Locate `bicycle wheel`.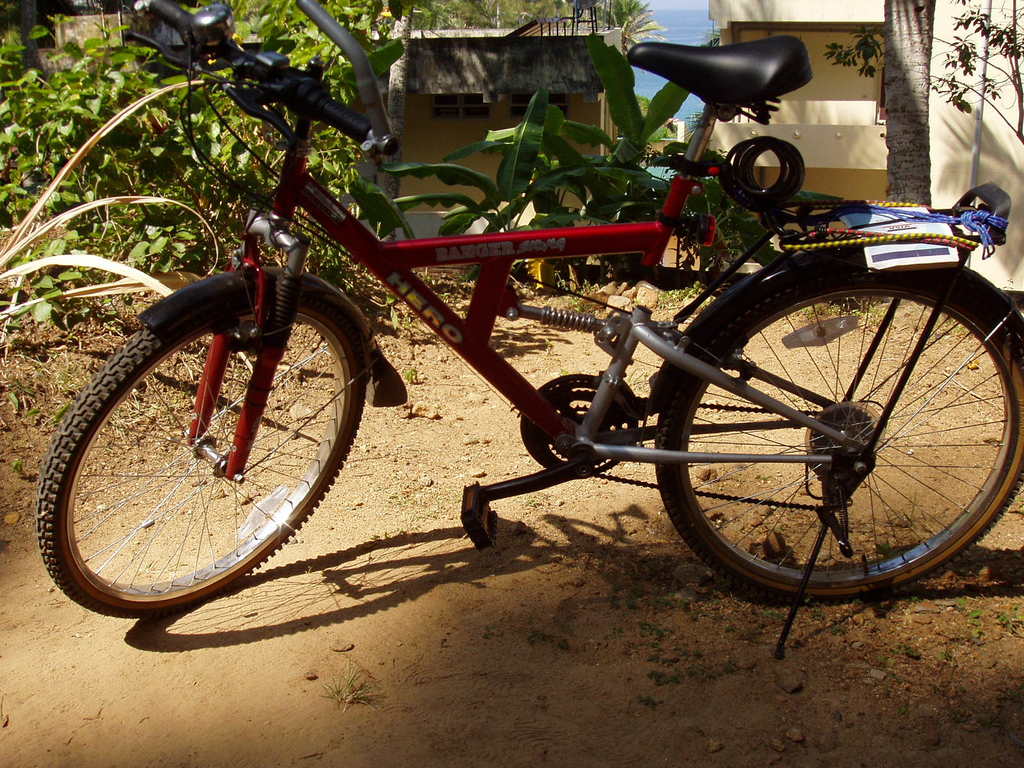
Bounding box: [left=611, top=245, right=1012, bottom=615].
